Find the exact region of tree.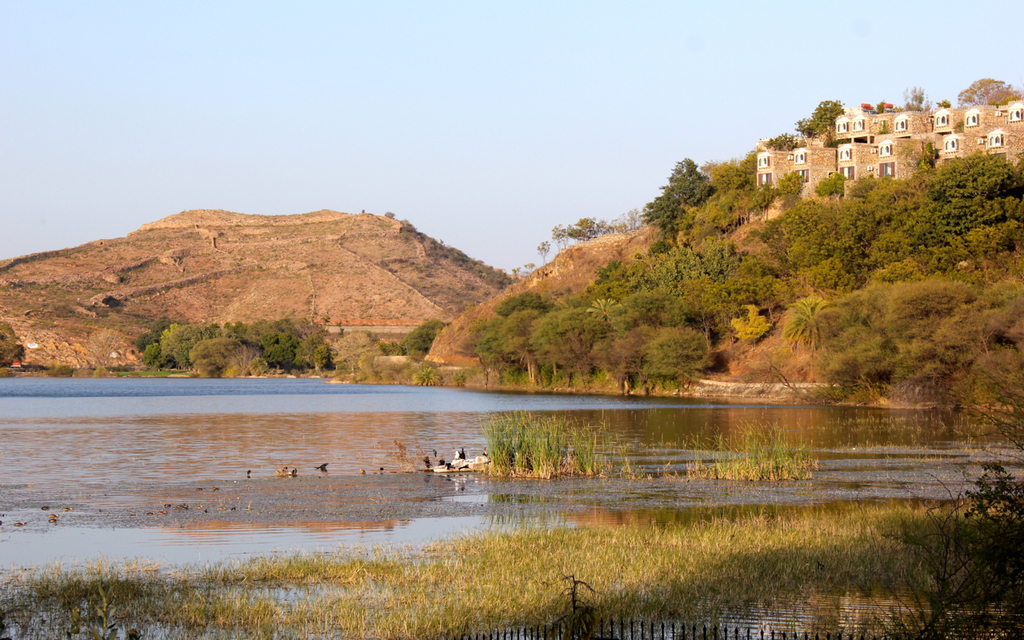
Exact region: 898,84,931,106.
